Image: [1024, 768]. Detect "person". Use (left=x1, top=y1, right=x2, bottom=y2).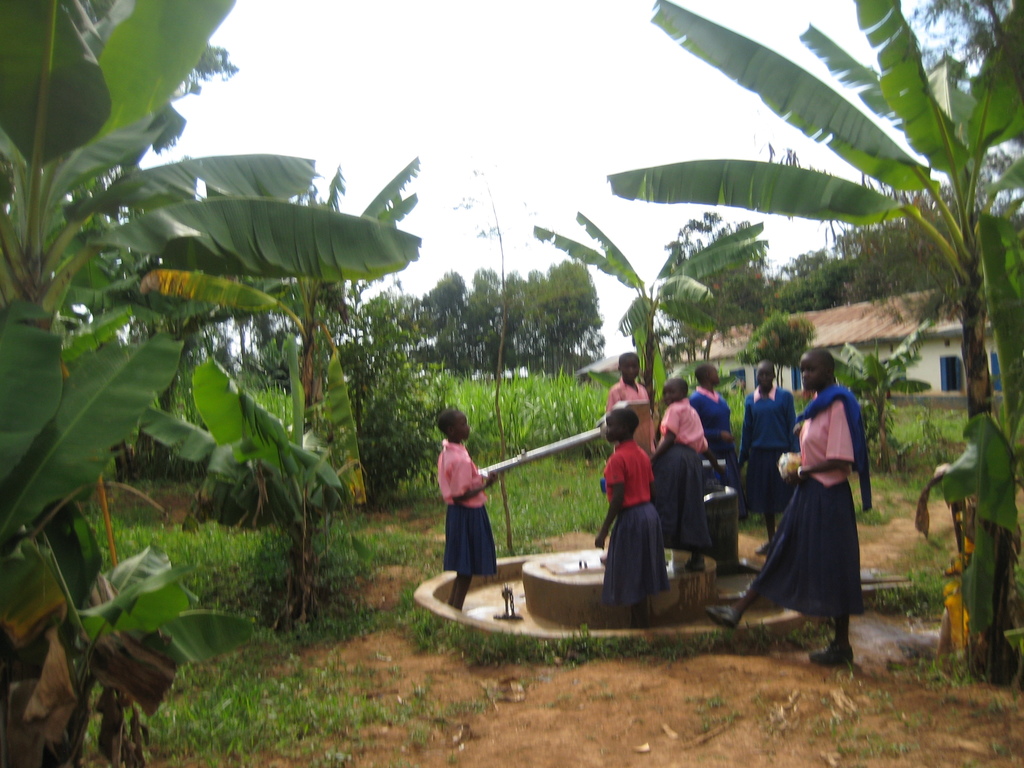
(left=593, top=406, right=669, bottom=627).
